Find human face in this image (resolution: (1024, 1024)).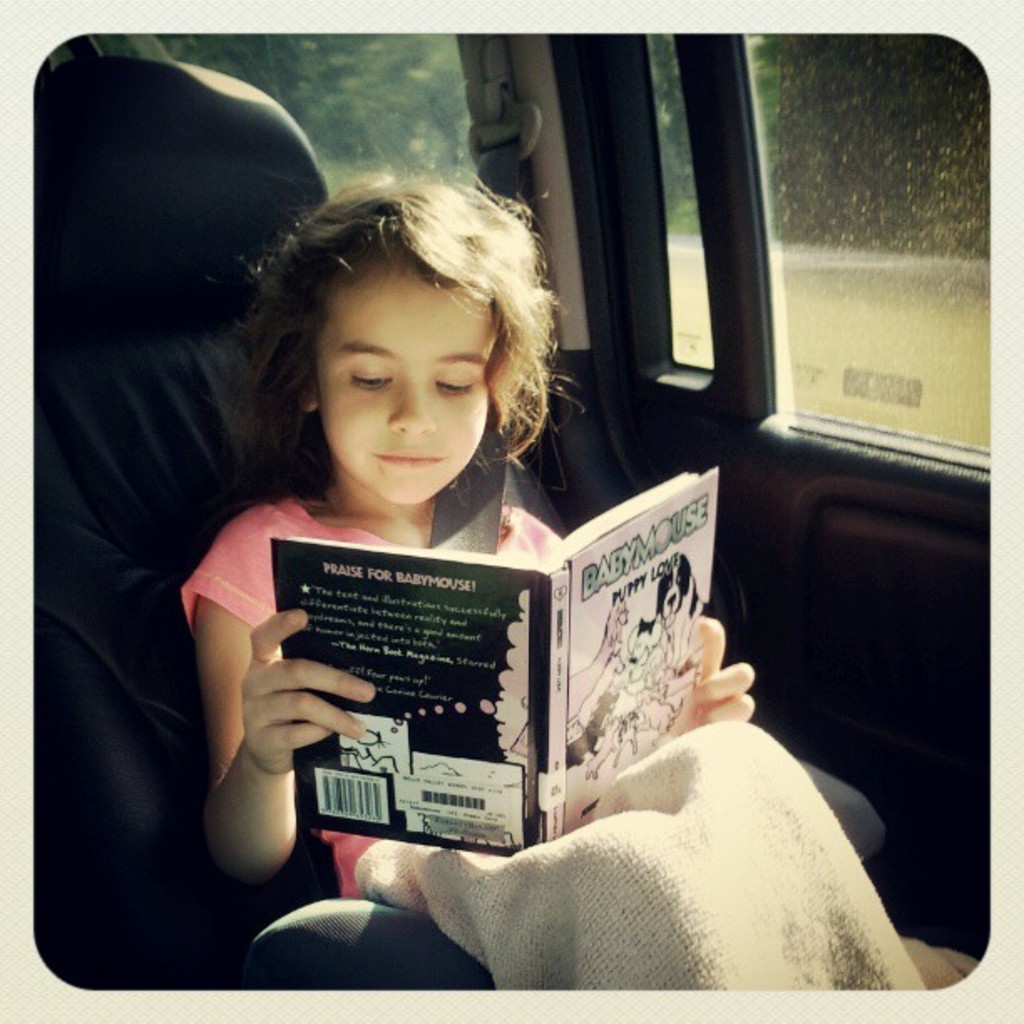
region(315, 246, 502, 502).
